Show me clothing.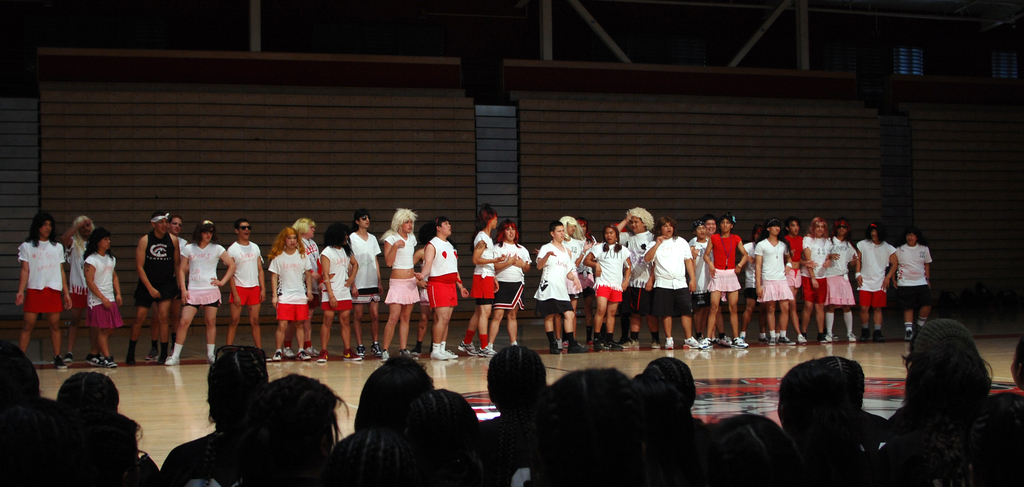
clothing is here: <region>653, 331, 663, 350</region>.
